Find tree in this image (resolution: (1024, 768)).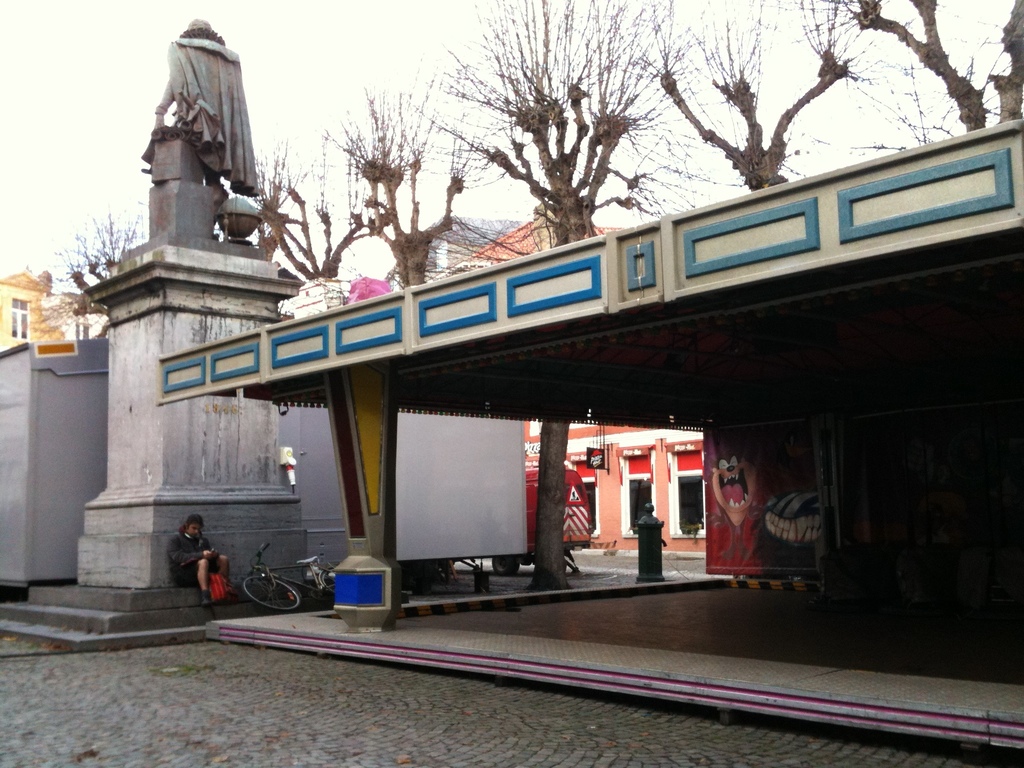
box(314, 56, 534, 295).
